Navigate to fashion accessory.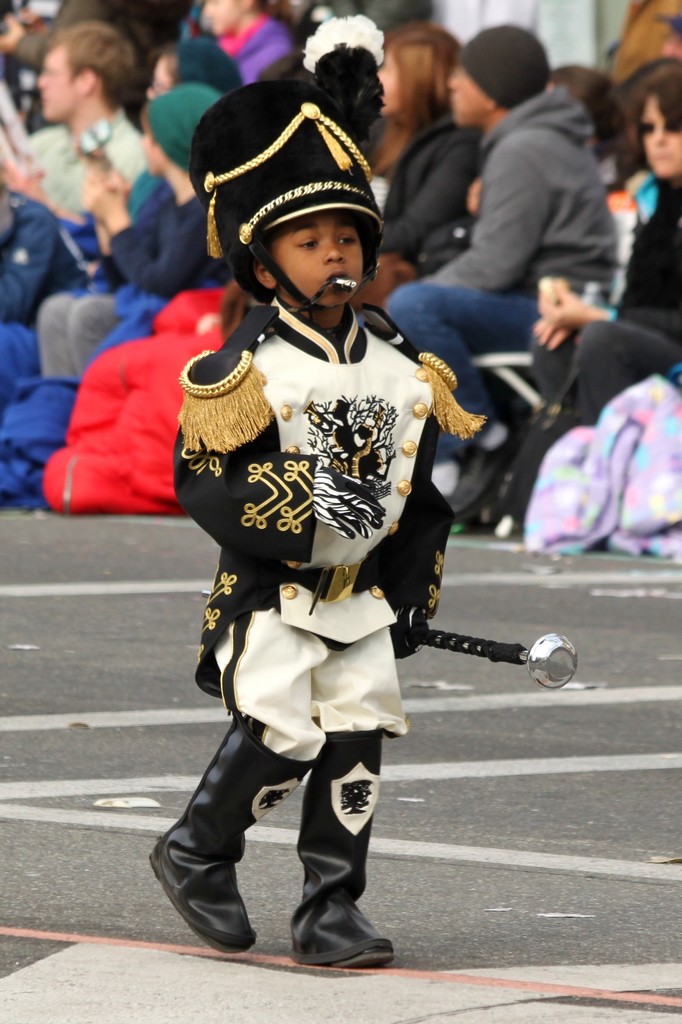
Navigation target: 448, 433, 529, 520.
